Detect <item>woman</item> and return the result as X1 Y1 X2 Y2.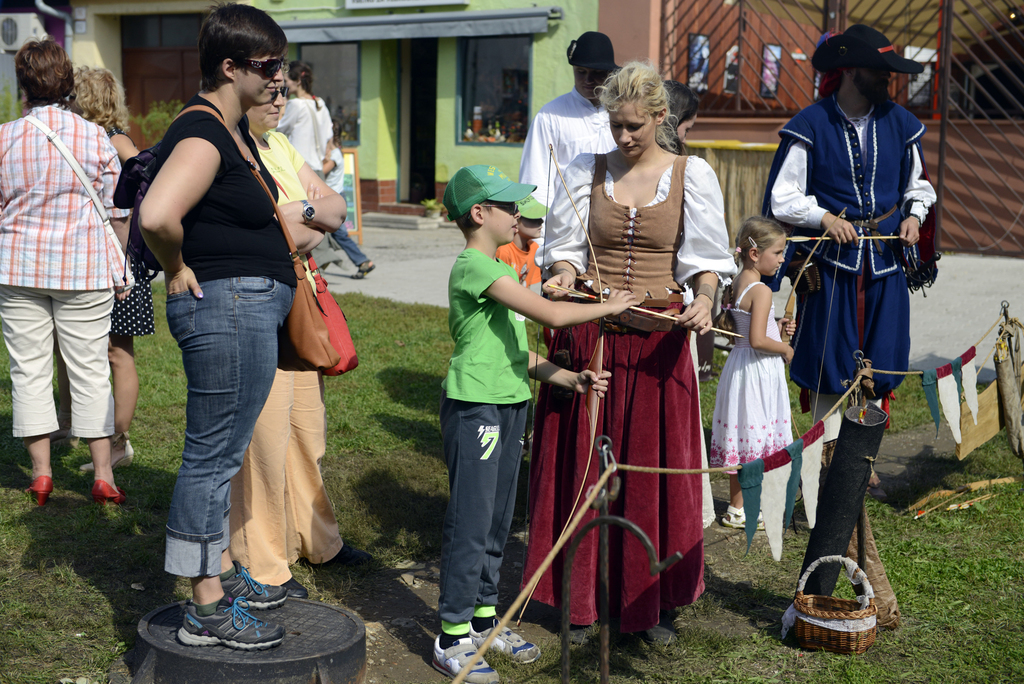
285 60 376 281.
